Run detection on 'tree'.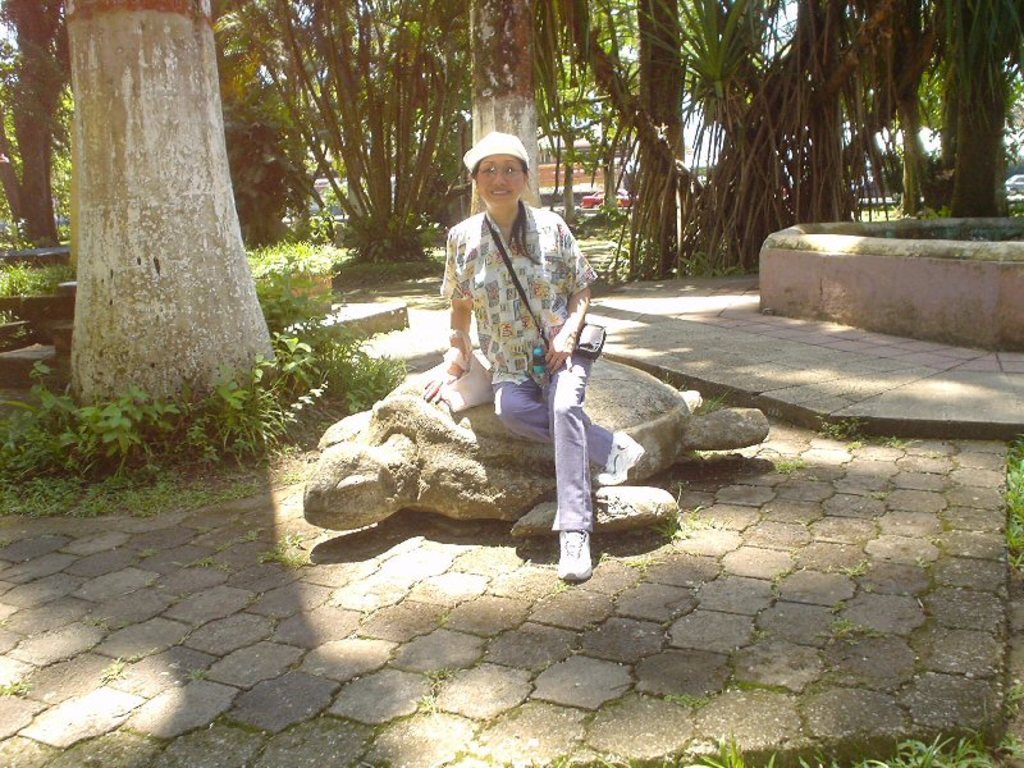
Result: box=[28, 0, 337, 474].
